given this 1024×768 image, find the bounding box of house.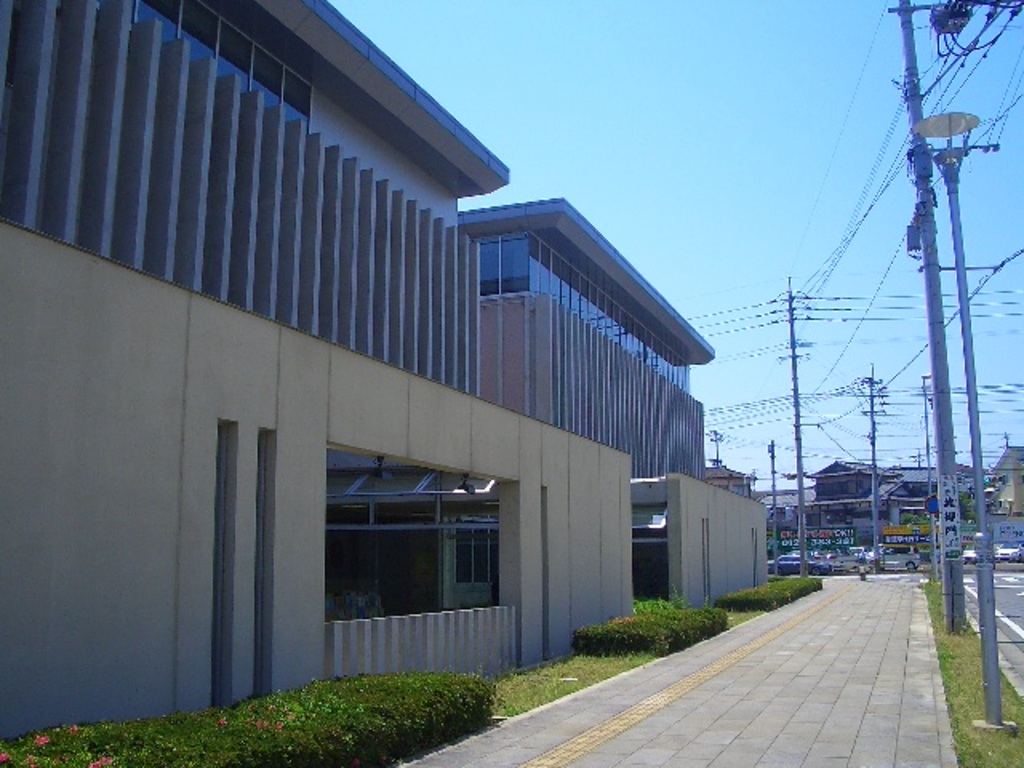
<bbox>798, 462, 992, 557</bbox>.
